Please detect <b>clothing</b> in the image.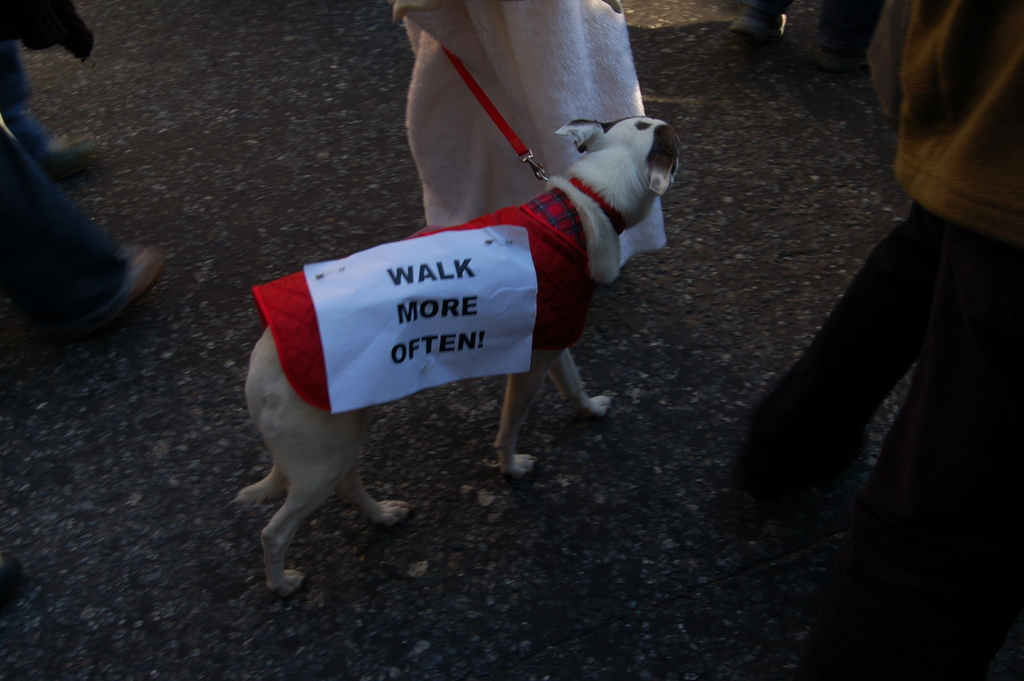
detection(729, 0, 1023, 534).
